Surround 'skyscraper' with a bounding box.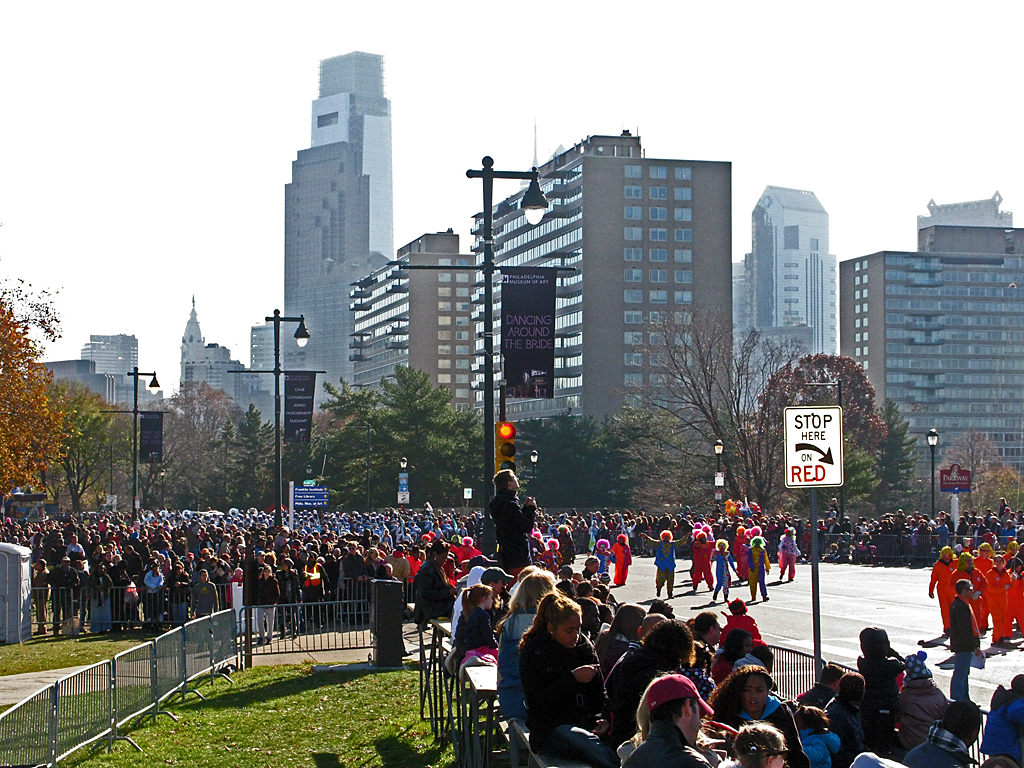
rect(257, 40, 406, 397).
